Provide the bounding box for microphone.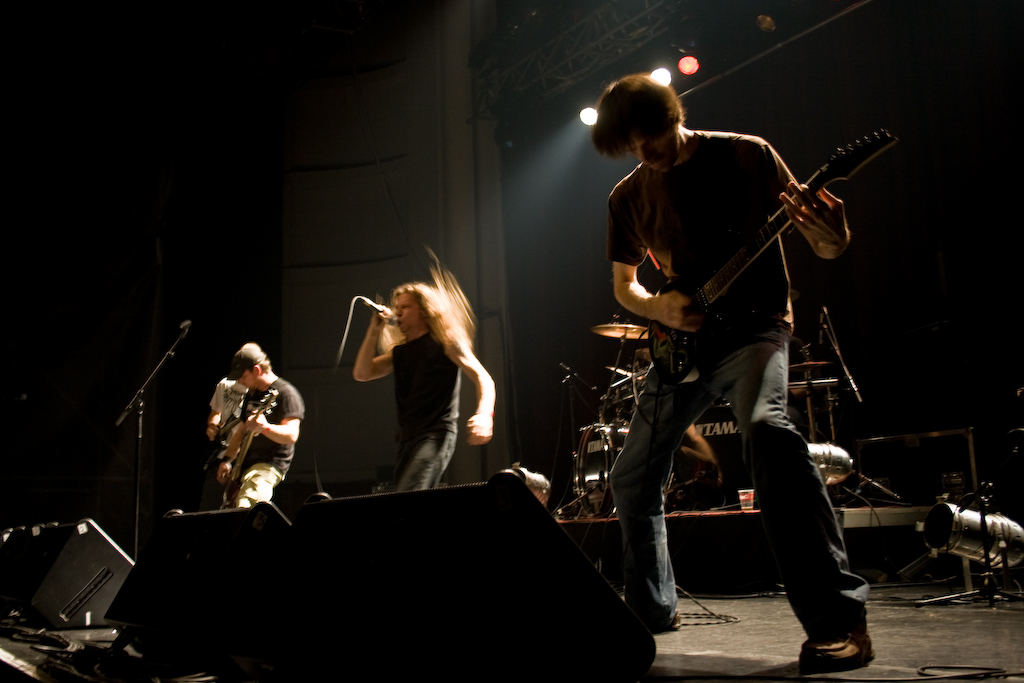
368:301:402:324.
